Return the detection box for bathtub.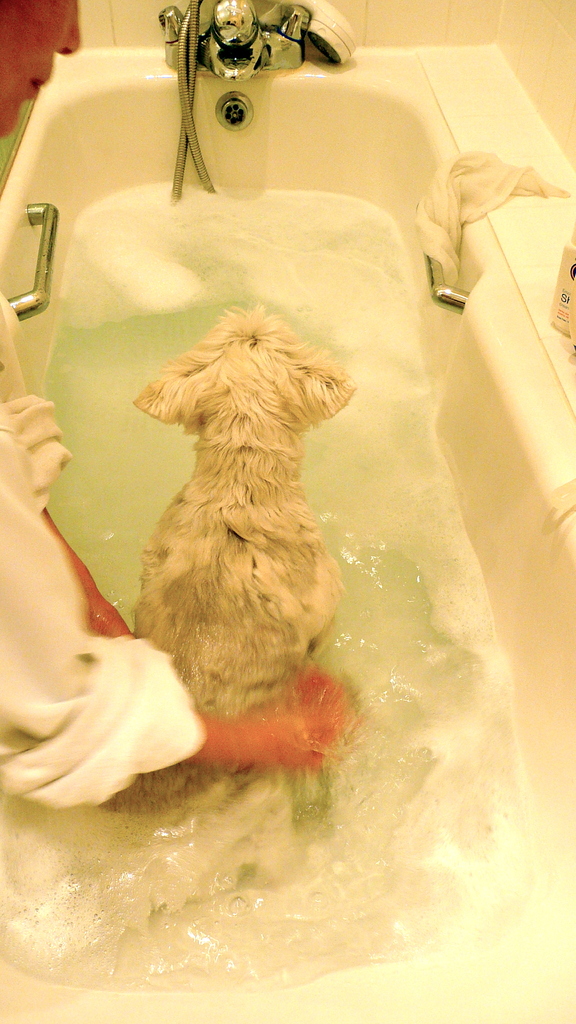
<bbox>0, 0, 575, 1023</bbox>.
